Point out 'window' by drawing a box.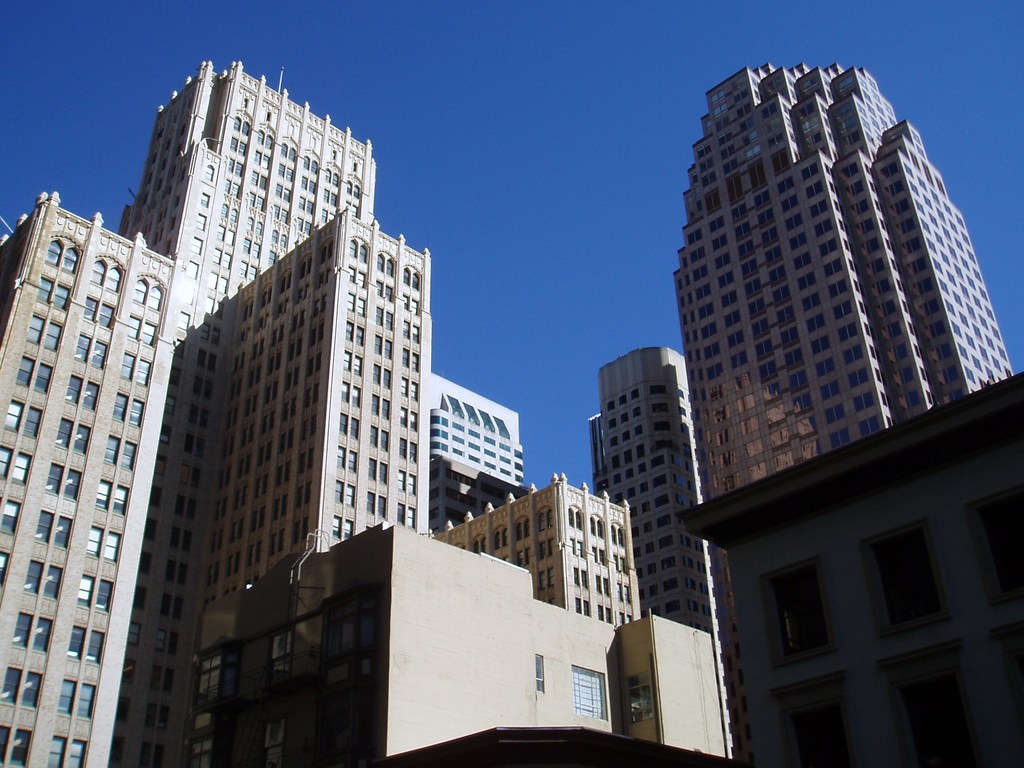
left=86, top=297, right=95, bottom=318.
